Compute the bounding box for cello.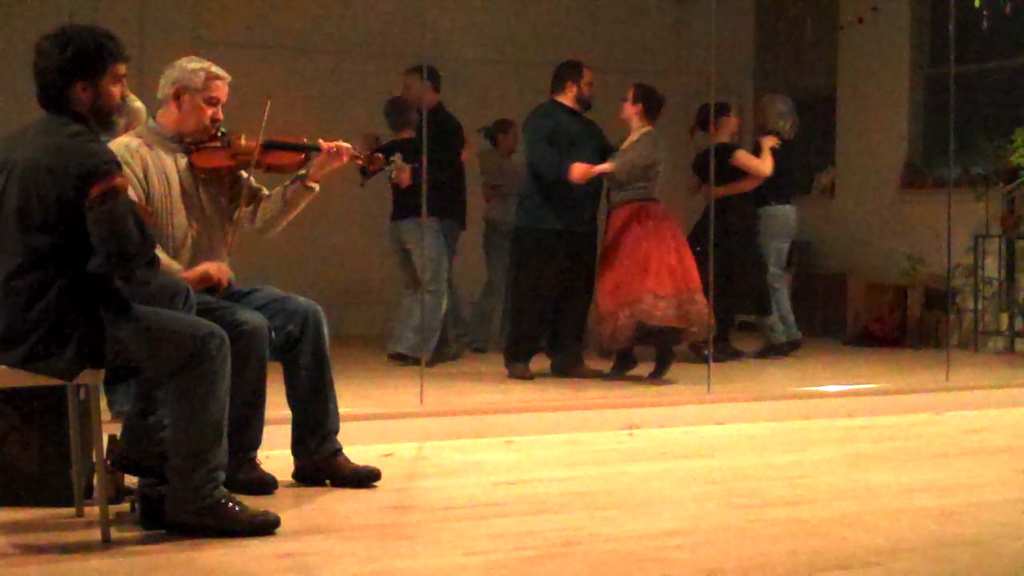
left=182, top=132, right=389, bottom=181.
